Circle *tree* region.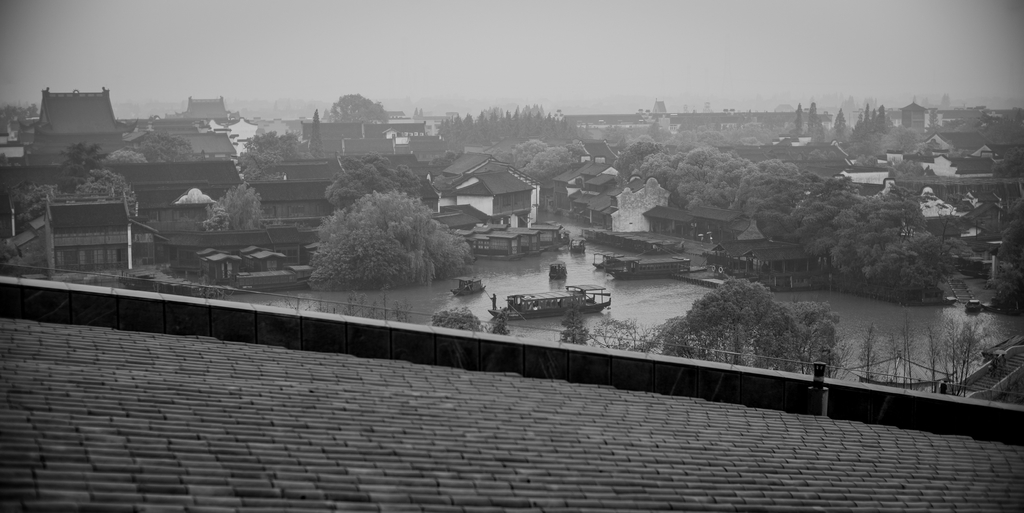
Region: x1=299, y1=163, x2=461, y2=287.
